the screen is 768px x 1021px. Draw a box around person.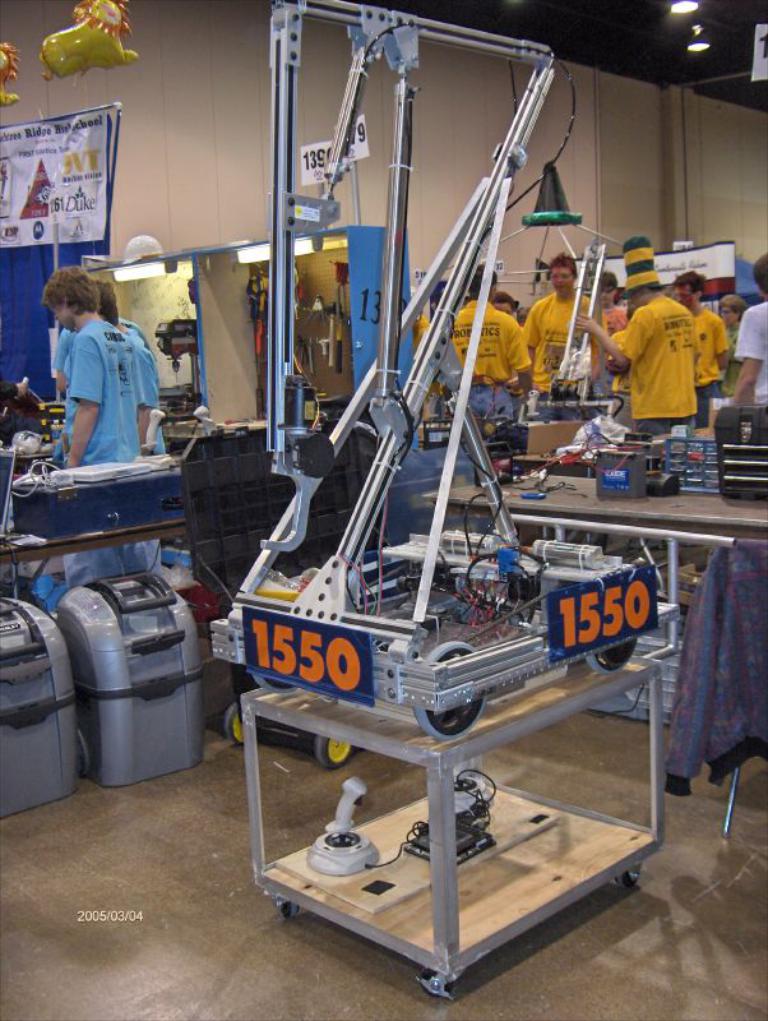
box(680, 264, 728, 414).
